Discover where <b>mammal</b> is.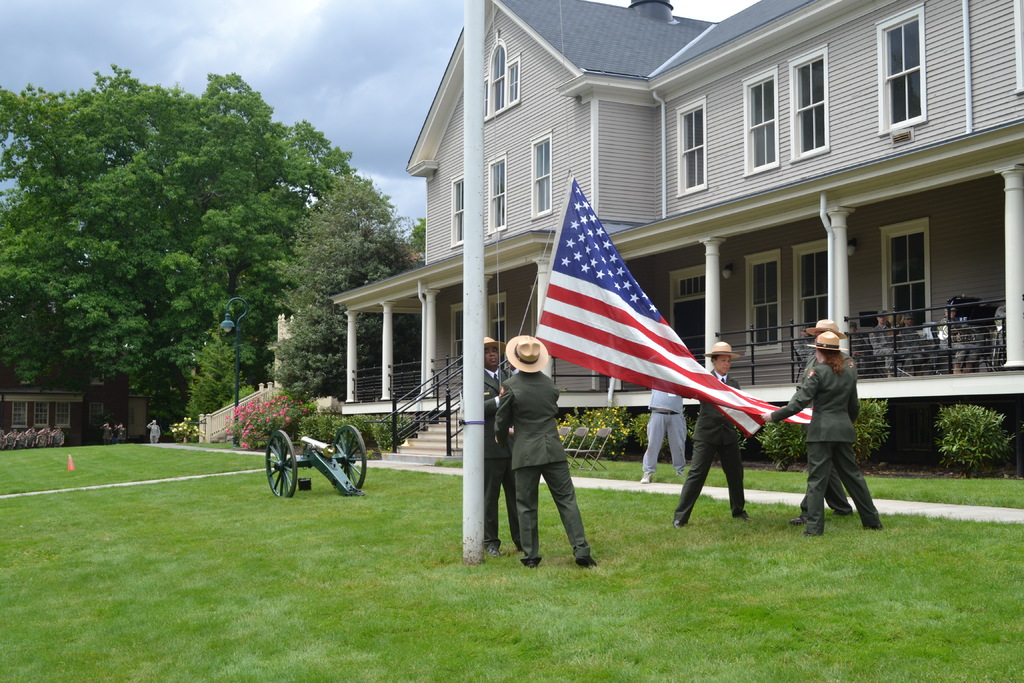
Discovered at Rect(665, 341, 751, 527).
